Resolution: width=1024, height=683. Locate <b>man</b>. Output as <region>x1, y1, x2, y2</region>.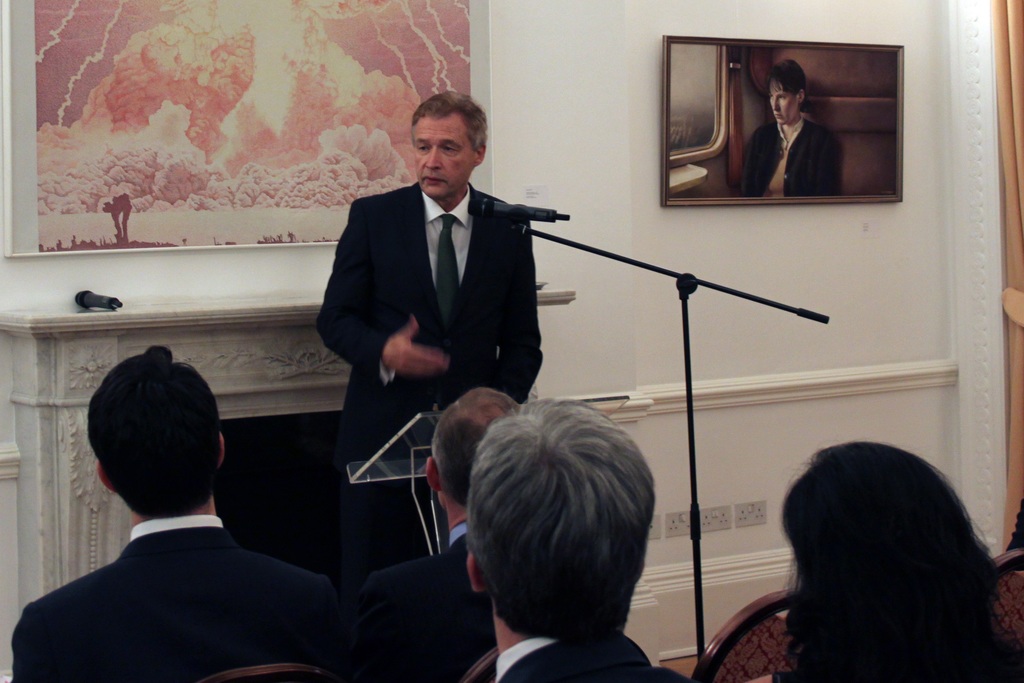
<region>22, 350, 362, 670</region>.
